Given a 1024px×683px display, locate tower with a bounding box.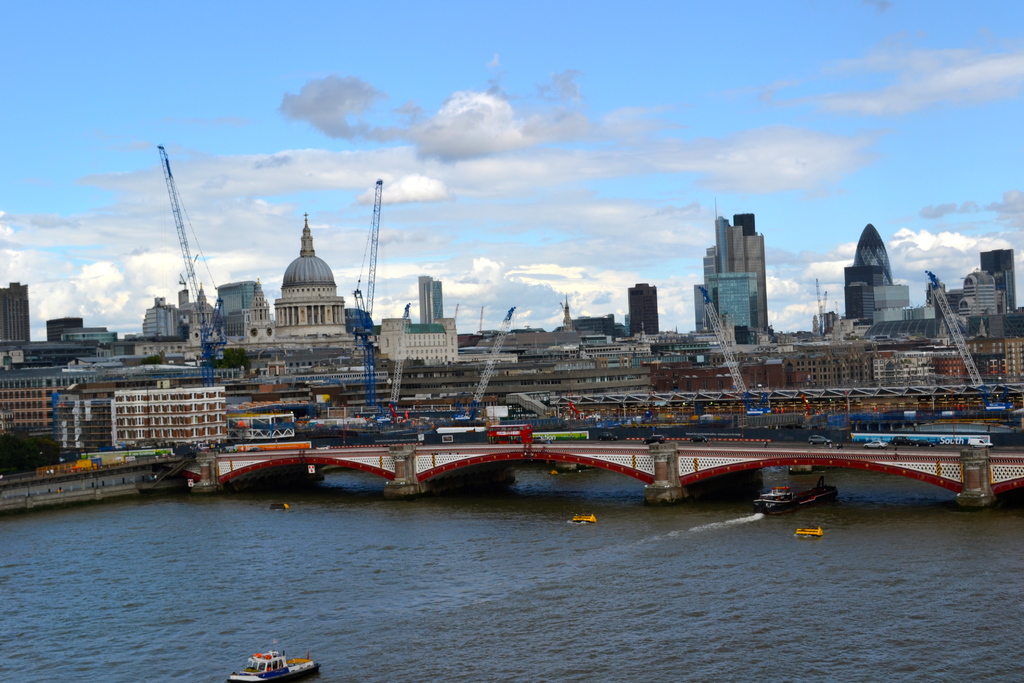
Located: pyautogui.locateOnScreen(0, 283, 33, 350).
